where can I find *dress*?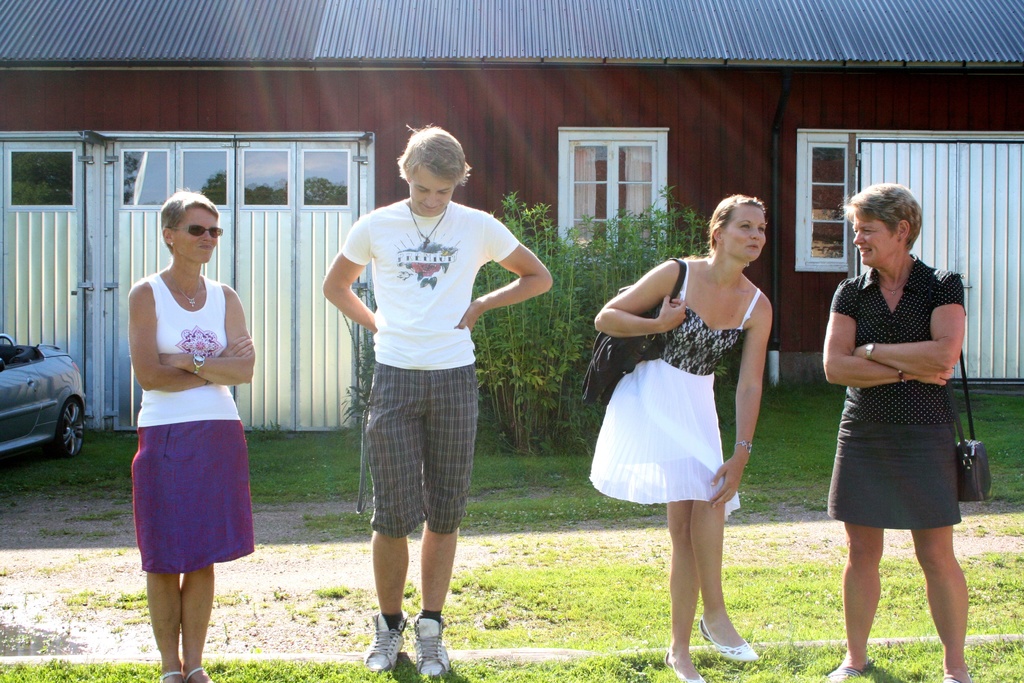
You can find it at box=[588, 263, 764, 497].
